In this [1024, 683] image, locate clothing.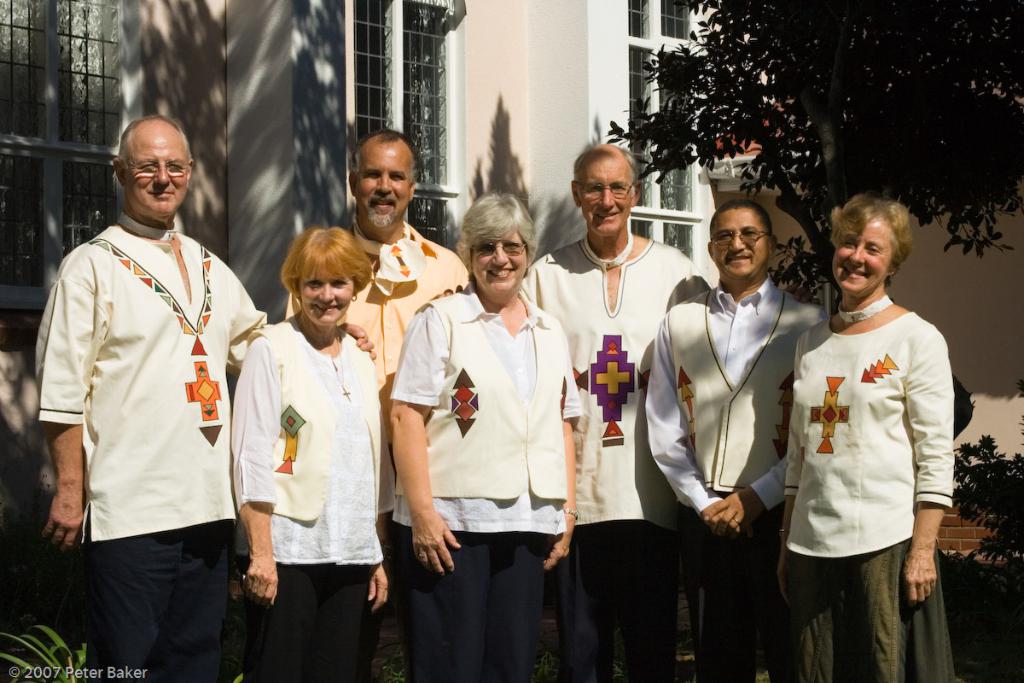
Bounding box: {"x1": 646, "y1": 269, "x2": 827, "y2": 511}.
